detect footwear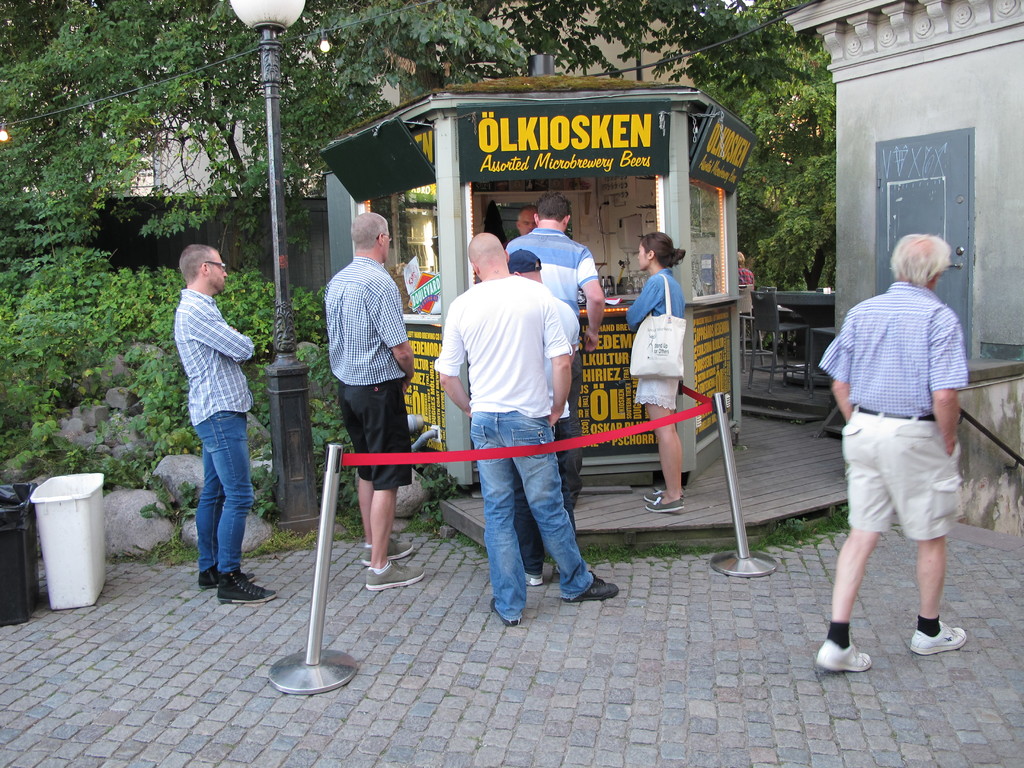
<bbox>198, 566, 253, 589</bbox>
